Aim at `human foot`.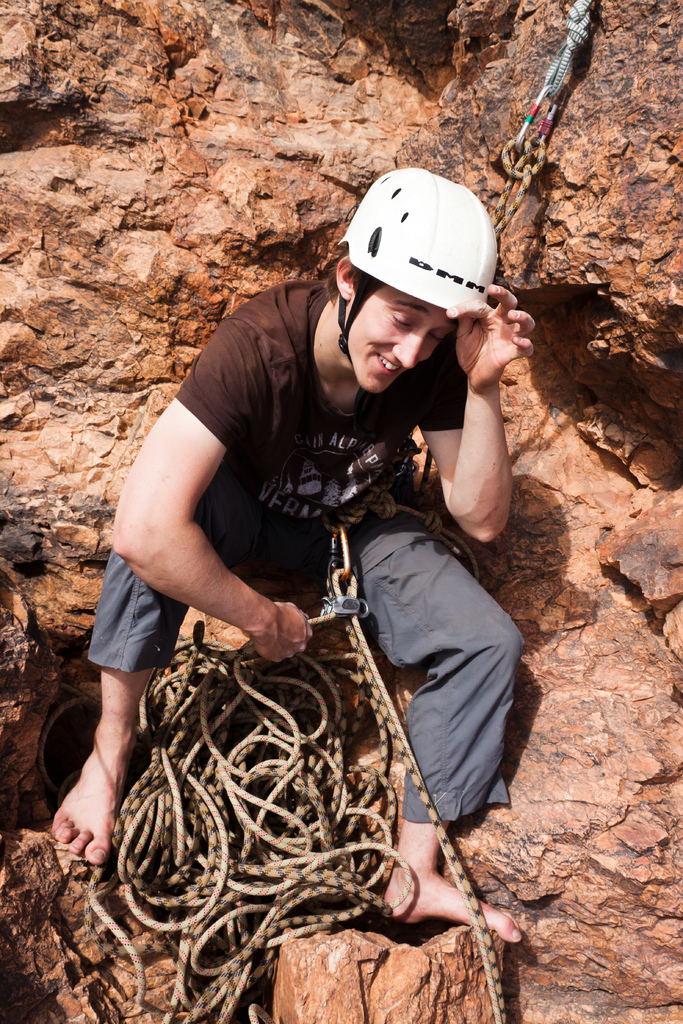
Aimed at box=[375, 853, 533, 949].
